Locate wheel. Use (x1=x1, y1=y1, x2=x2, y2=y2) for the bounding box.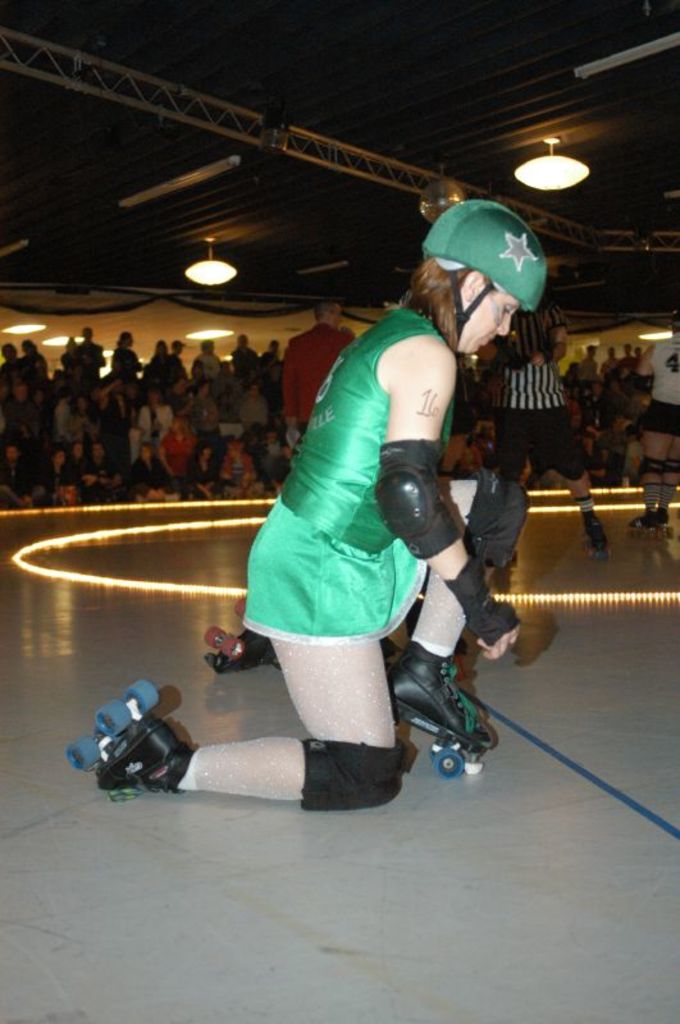
(x1=125, y1=678, x2=159, y2=710).
